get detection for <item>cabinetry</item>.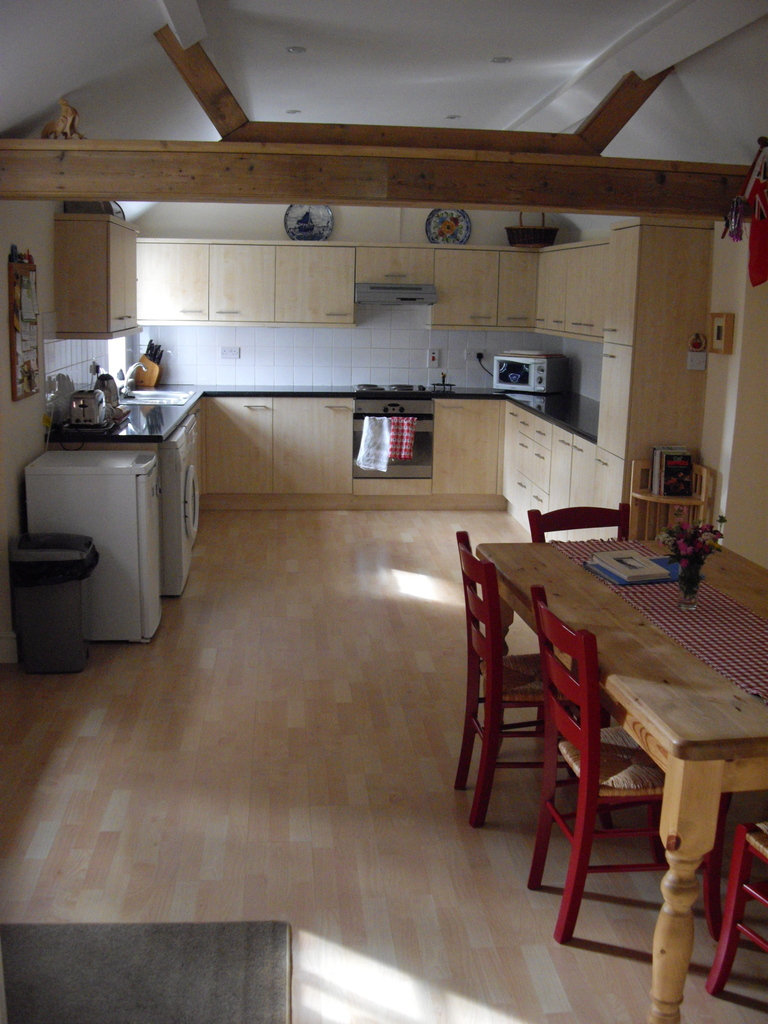
Detection: <box>212,239,275,321</box>.
